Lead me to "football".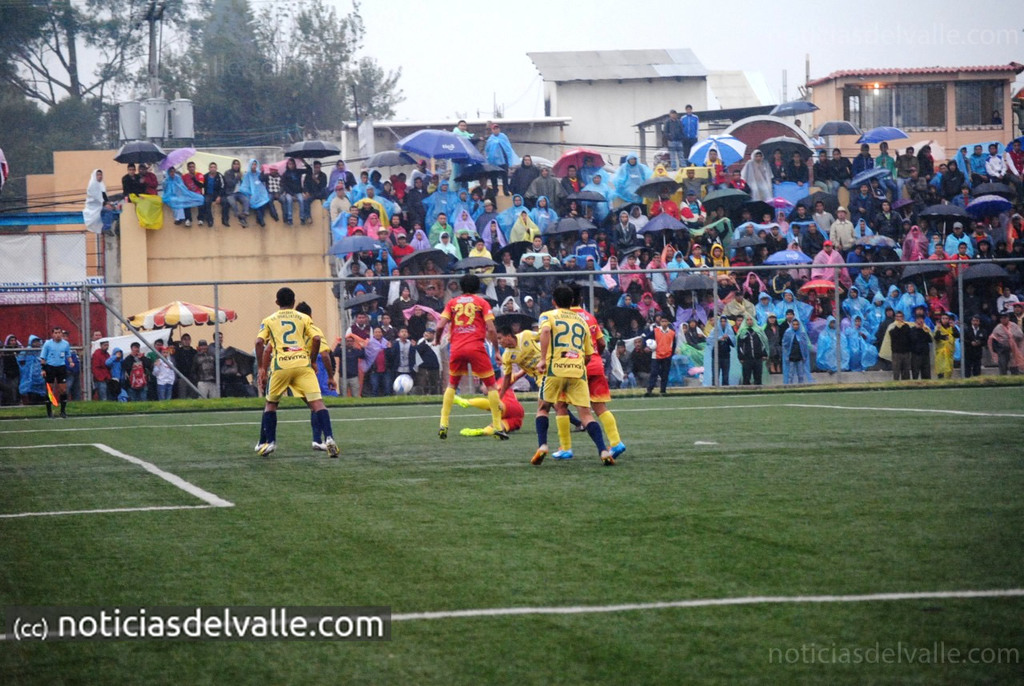
Lead to bbox=[394, 371, 414, 394].
